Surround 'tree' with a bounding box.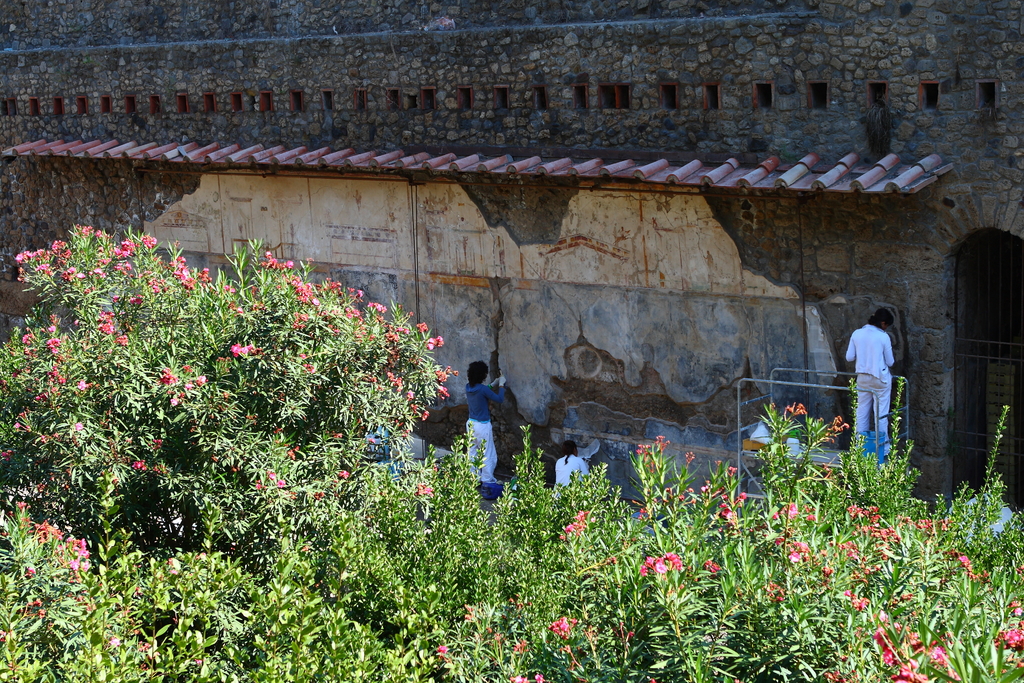
locate(0, 219, 446, 571).
